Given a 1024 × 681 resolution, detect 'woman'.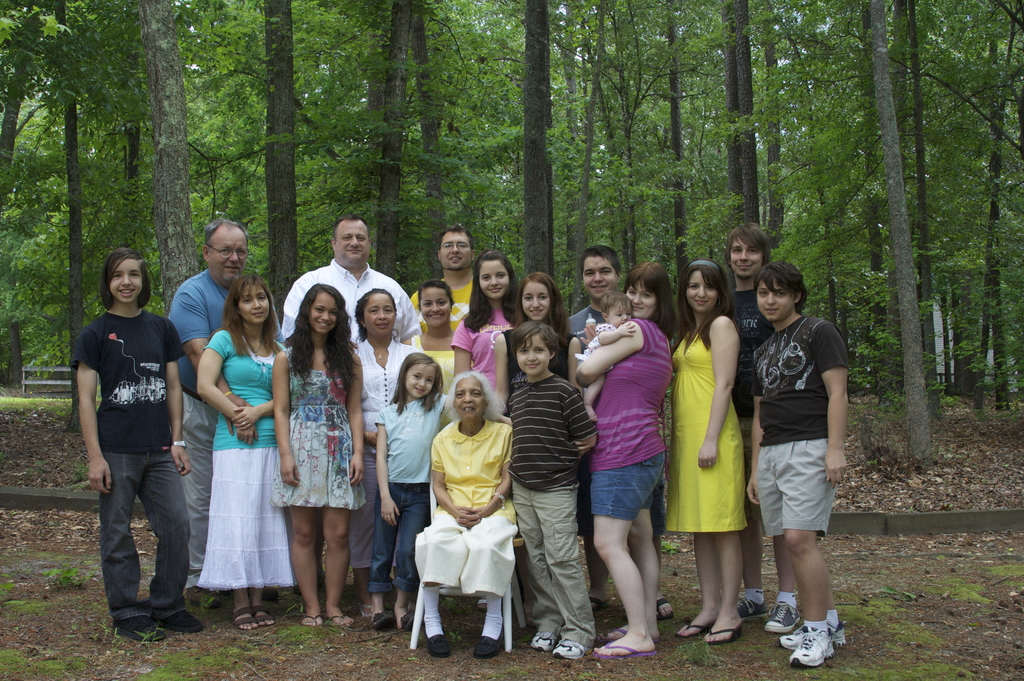
locate(455, 245, 525, 416).
